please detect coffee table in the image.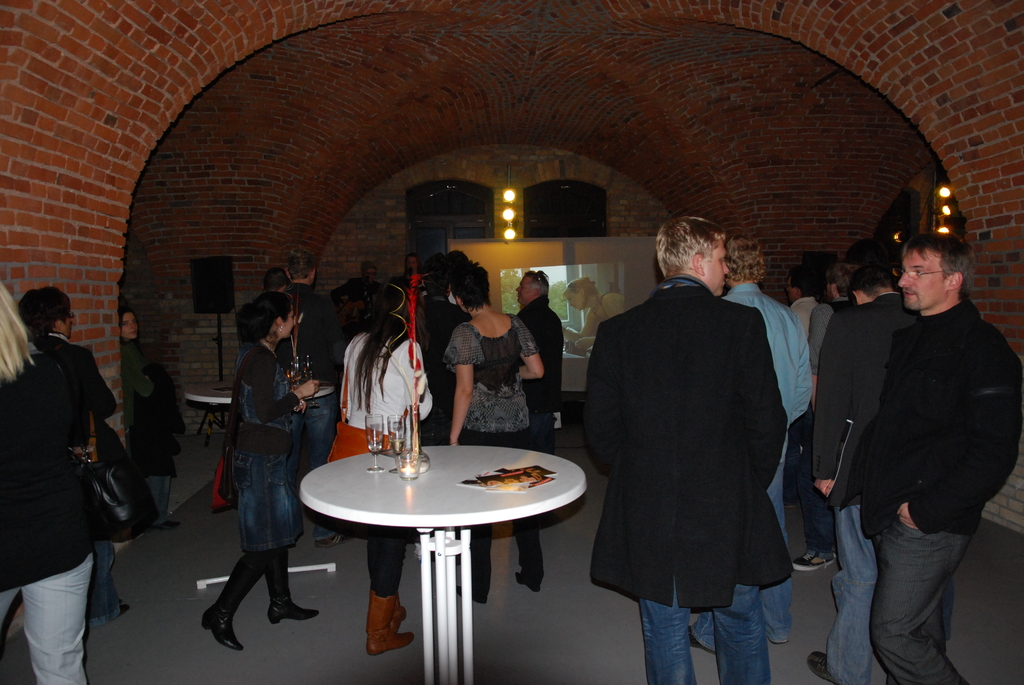
Rect(300, 427, 582, 676).
